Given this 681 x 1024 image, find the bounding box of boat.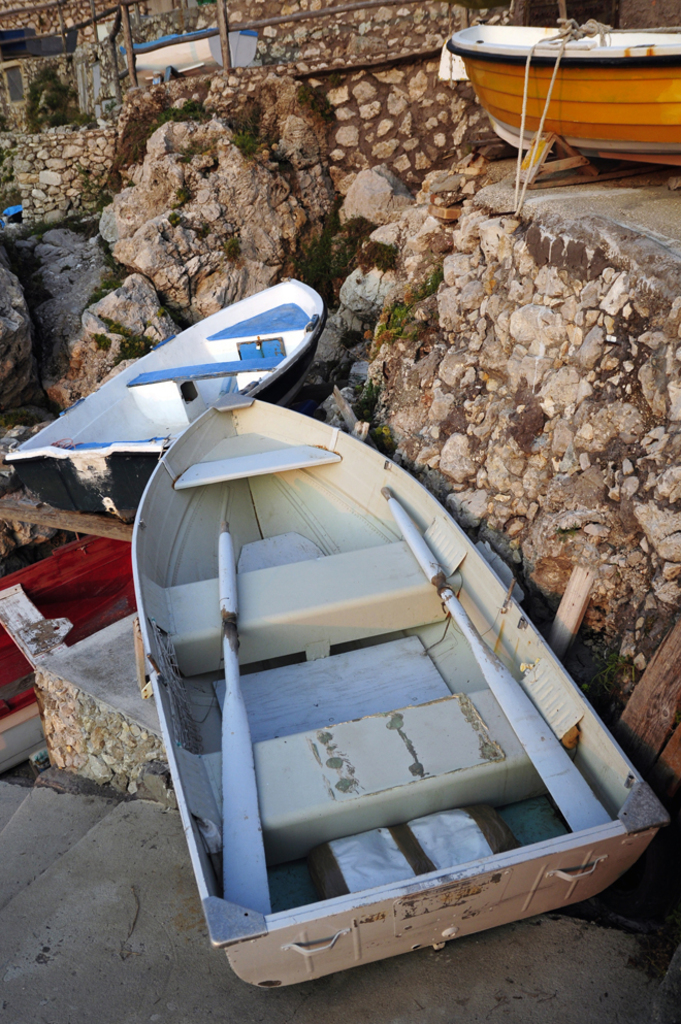
(0,533,142,774).
